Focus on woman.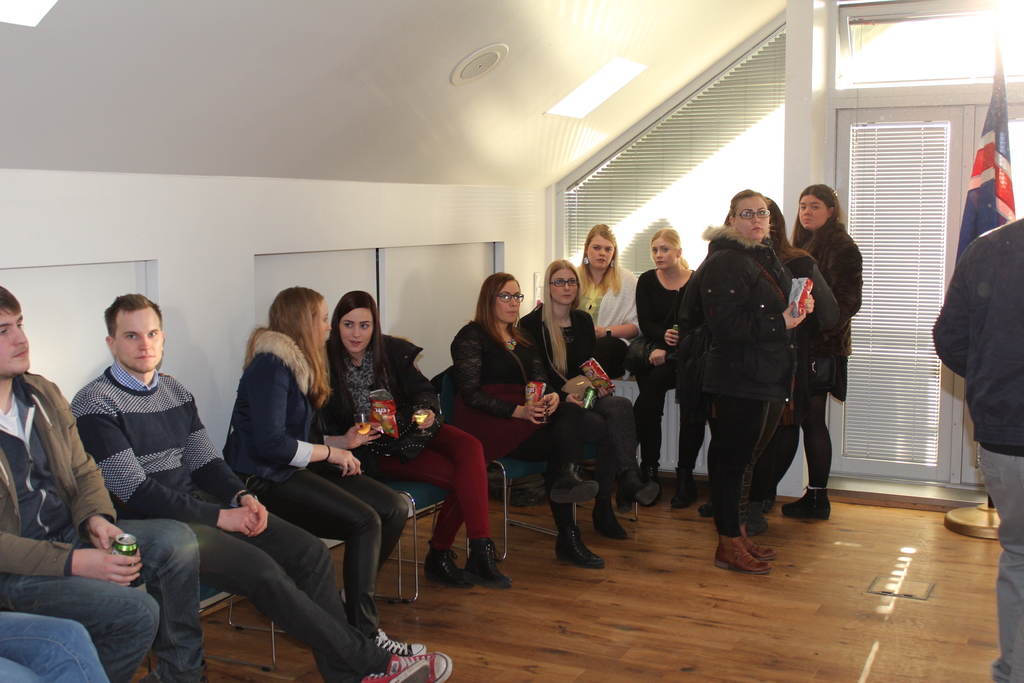
Focused at [left=212, top=284, right=396, bottom=682].
